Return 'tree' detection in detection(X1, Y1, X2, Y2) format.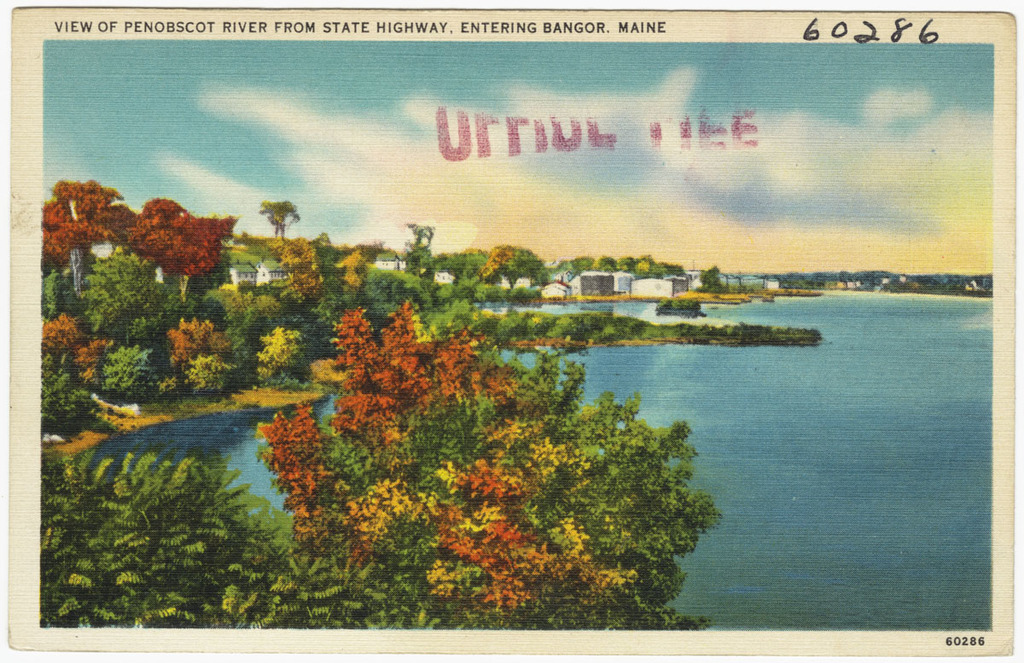
detection(258, 194, 300, 244).
